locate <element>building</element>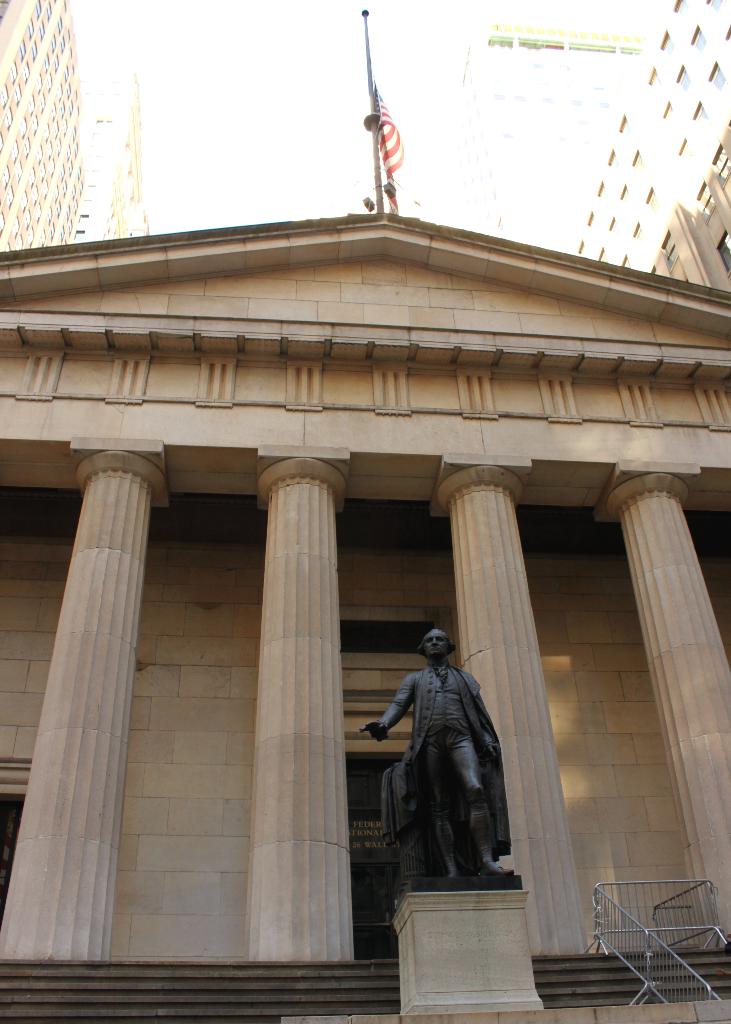
left=0, top=1, right=730, bottom=1023
